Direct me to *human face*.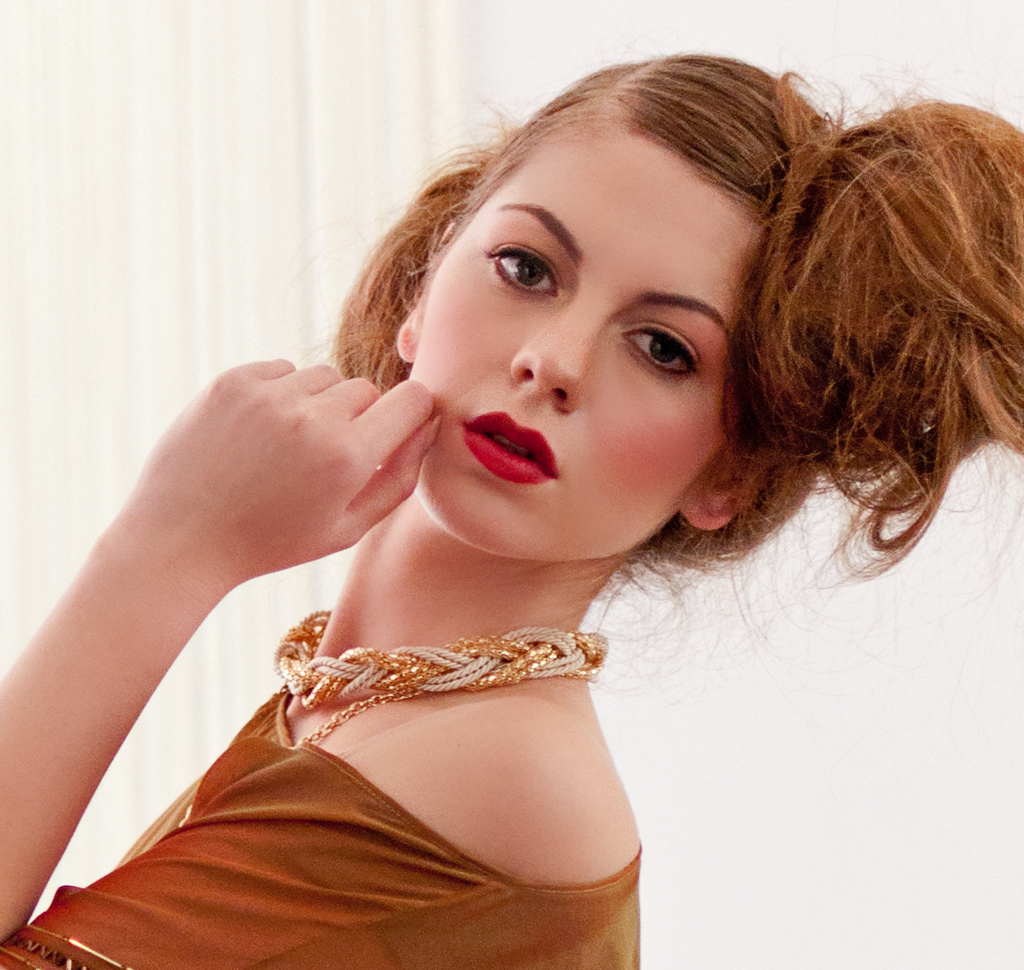
Direction: select_region(409, 126, 739, 564).
